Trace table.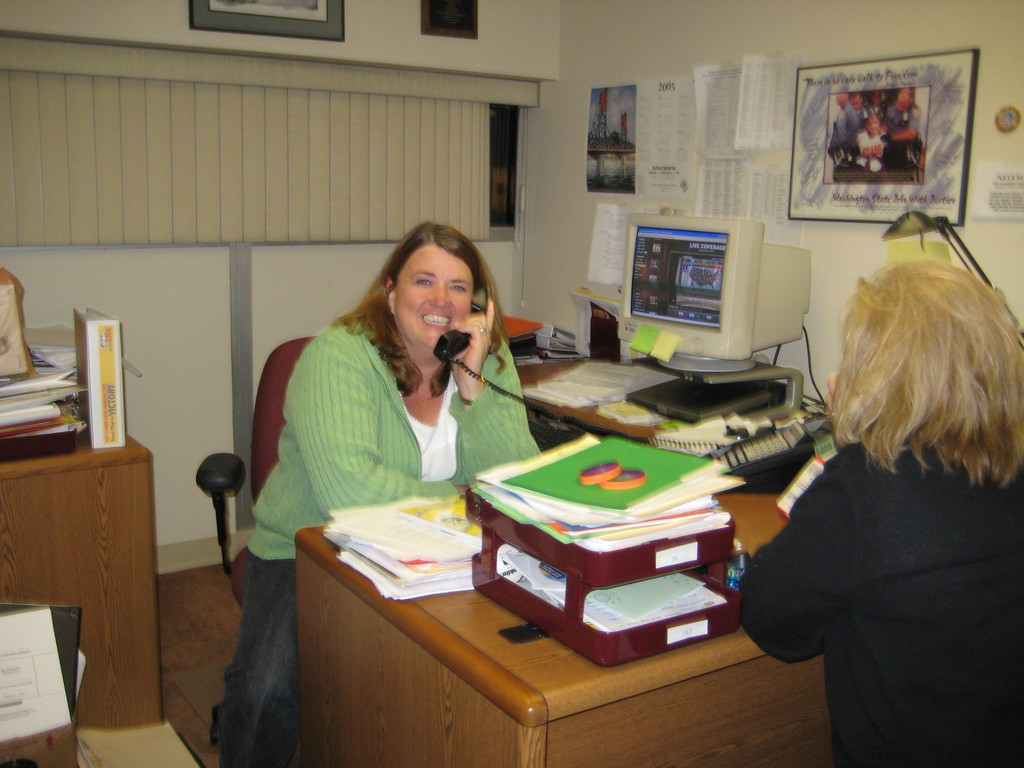
Traced to <region>257, 445, 785, 750</region>.
